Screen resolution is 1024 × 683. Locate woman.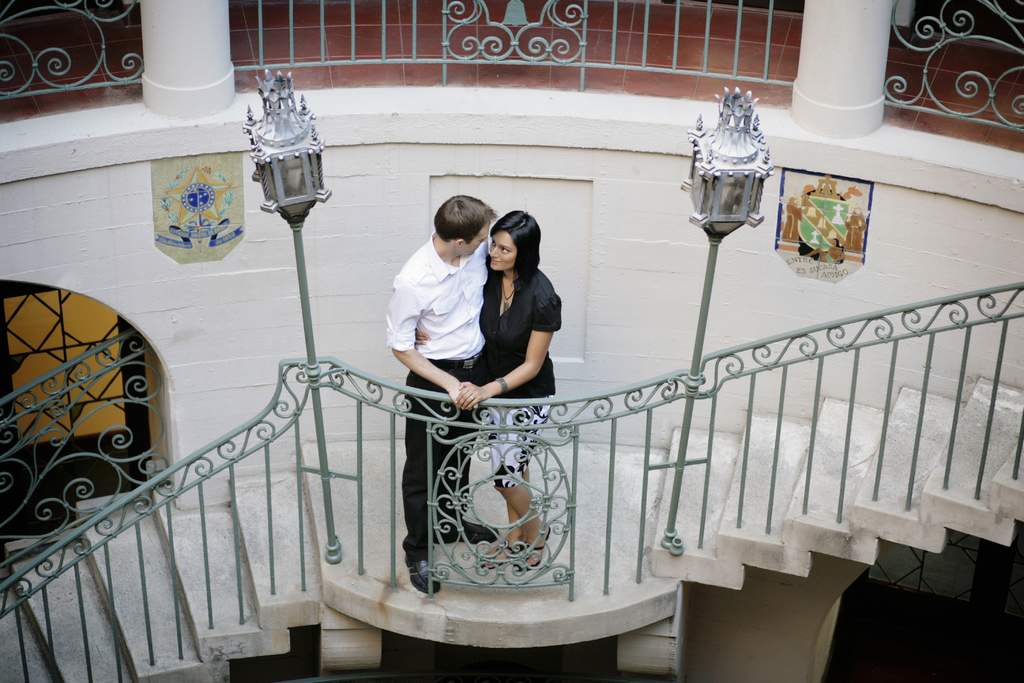
bbox=[842, 206, 868, 251].
